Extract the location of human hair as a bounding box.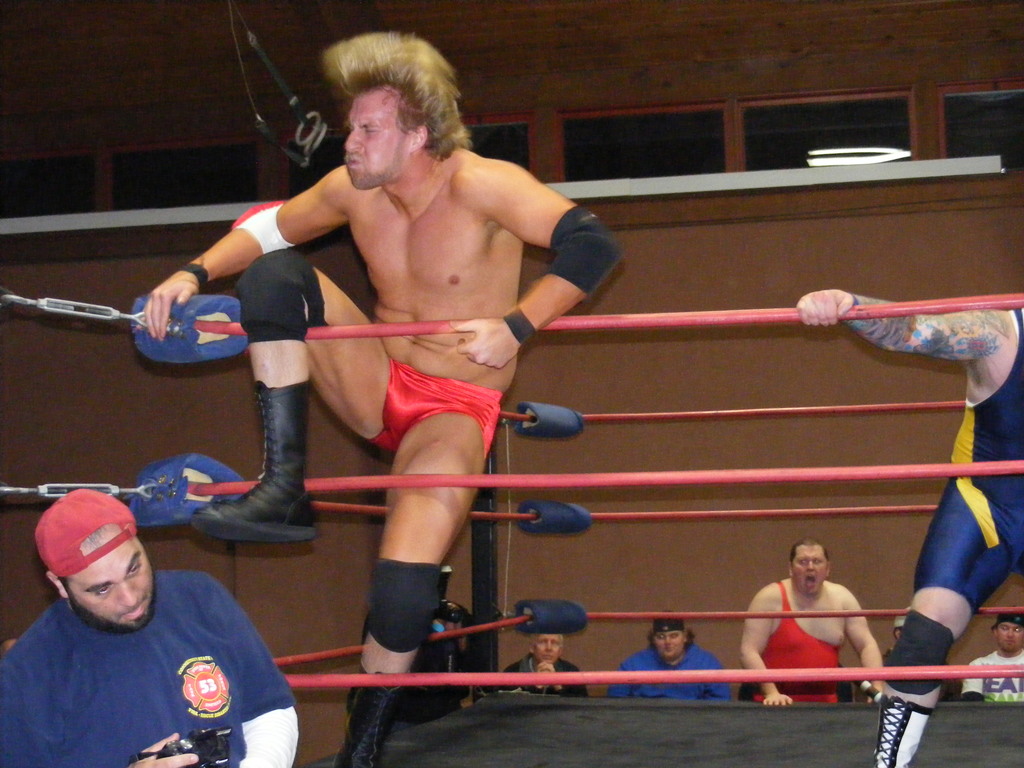
646,625,696,662.
